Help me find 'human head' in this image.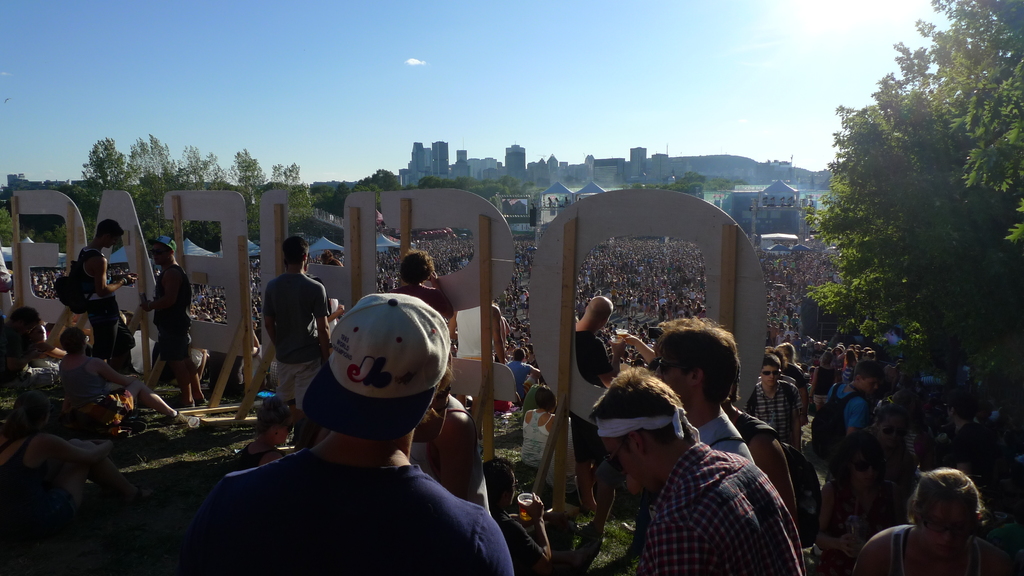
Found it: select_region(874, 412, 906, 447).
